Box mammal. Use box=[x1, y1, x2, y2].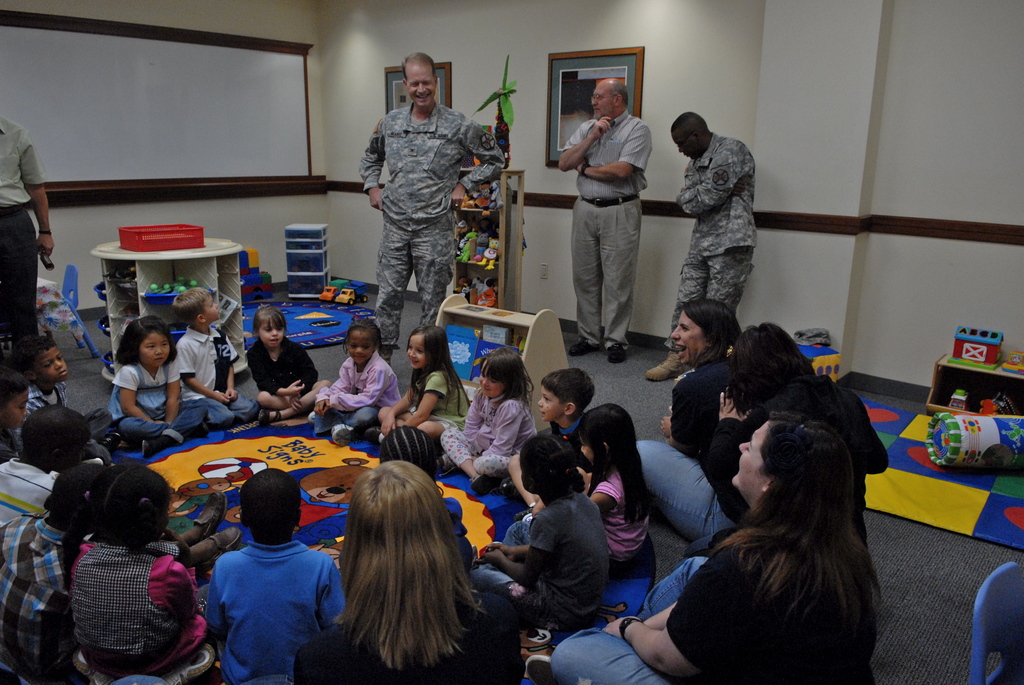
box=[361, 322, 467, 474].
